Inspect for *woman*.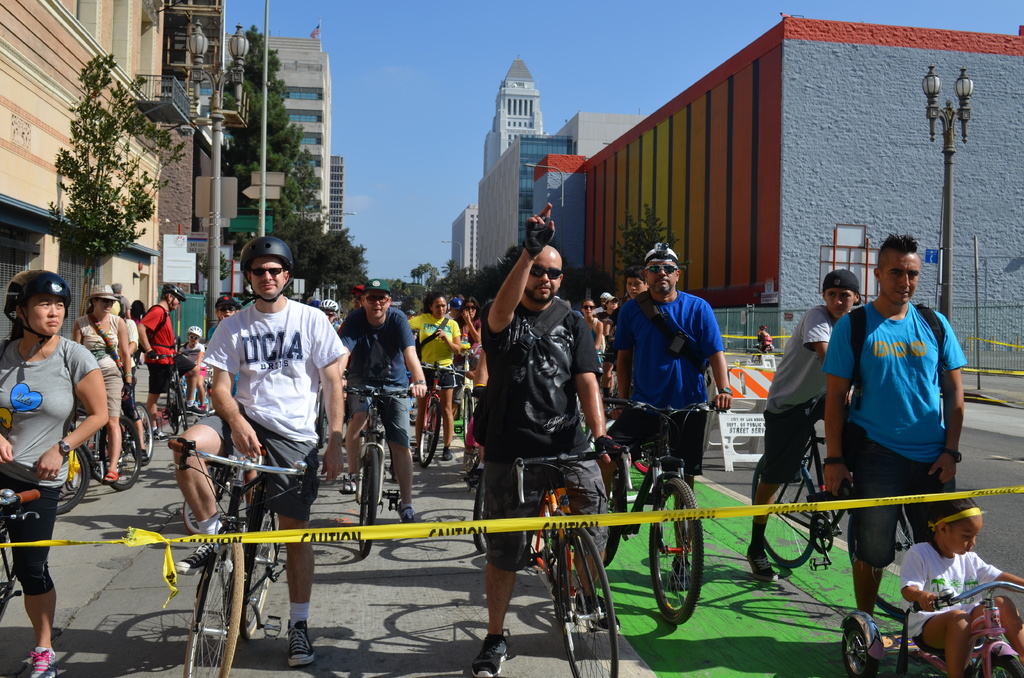
Inspection: (left=404, top=287, right=468, bottom=460).
